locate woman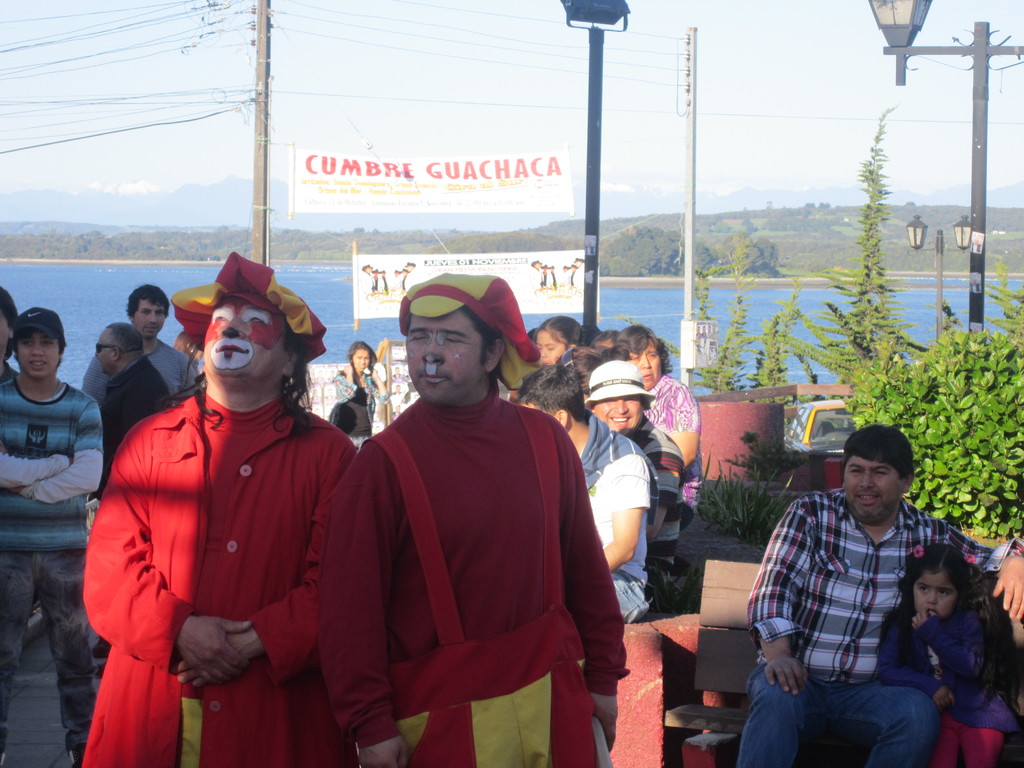
x1=330, y1=340, x2=387, y2=431
